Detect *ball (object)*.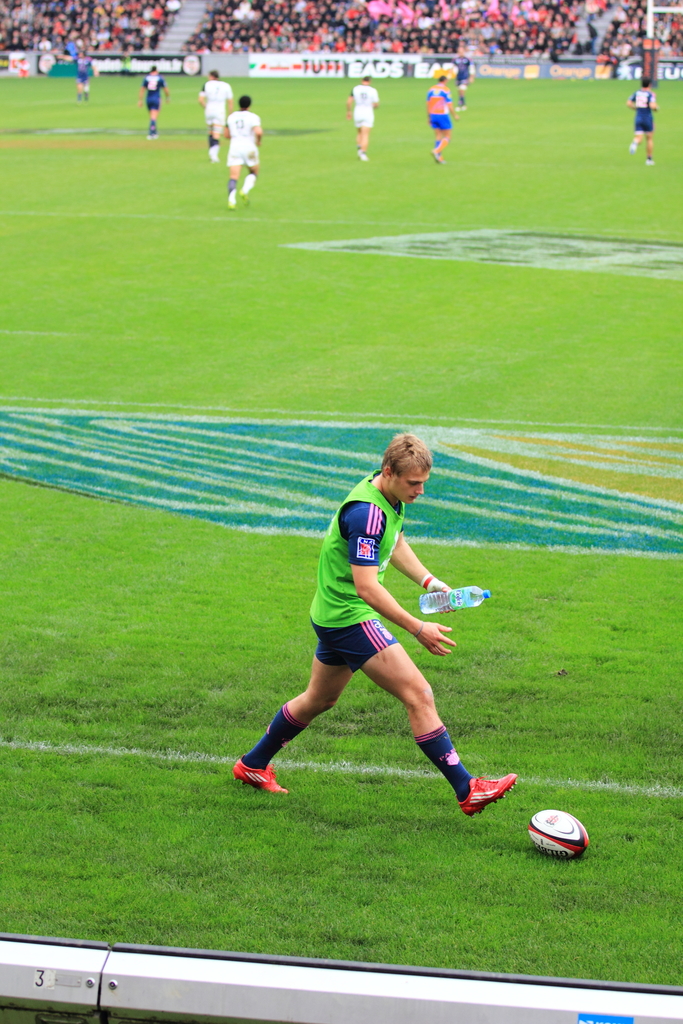
Detected at <box>523,812,588,860</box>.
